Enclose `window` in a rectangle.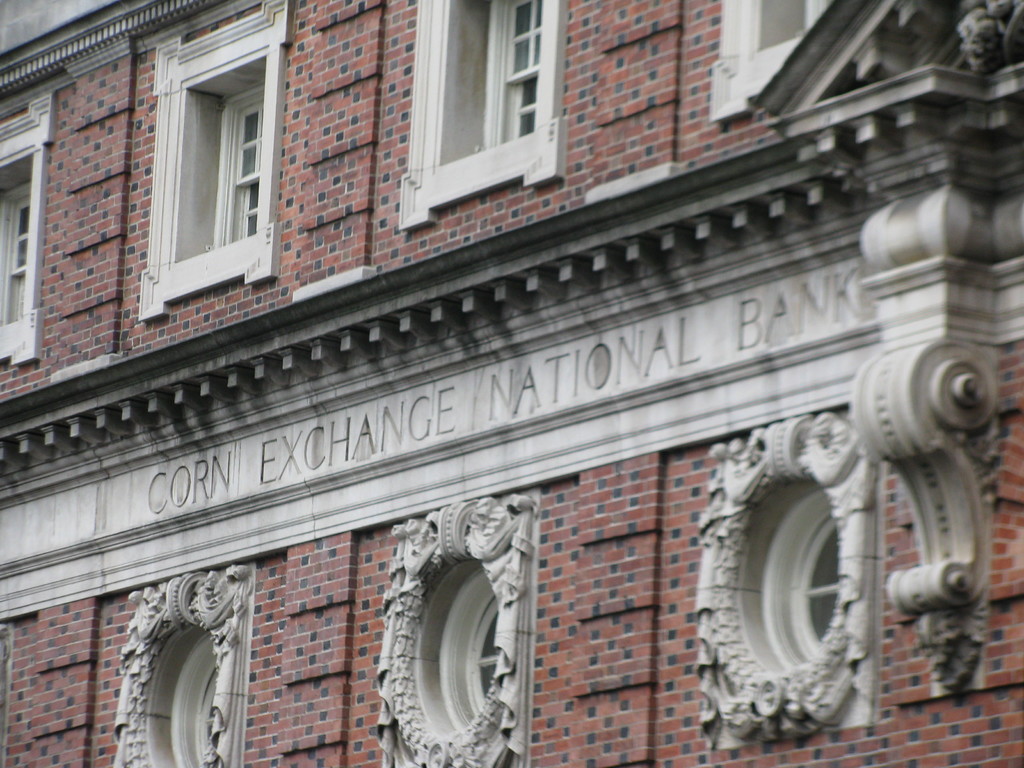
170:632:218:767.
